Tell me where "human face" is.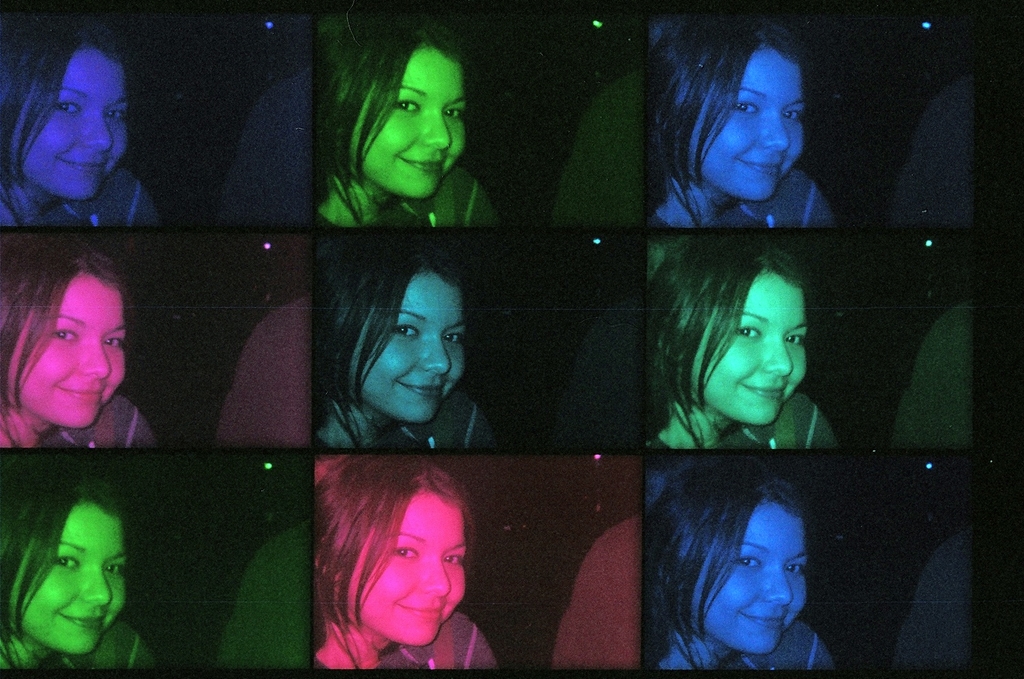
"human face" is at crop(692, 269, 810, 426).
